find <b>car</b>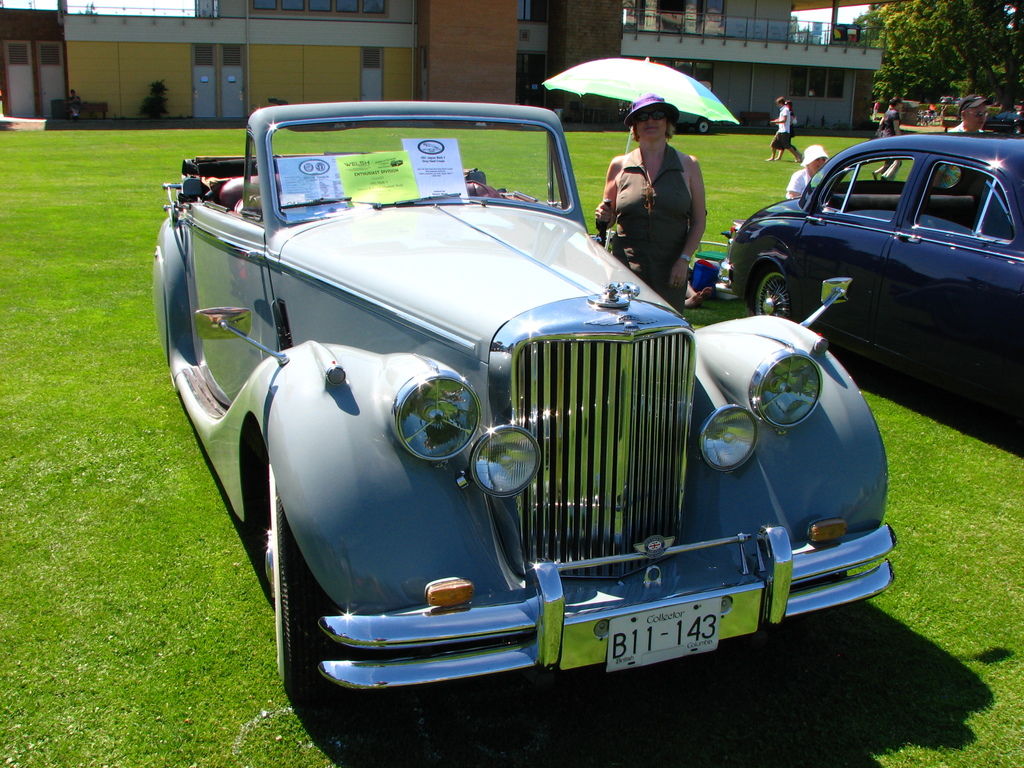
<box>148,98,895,713</box>
